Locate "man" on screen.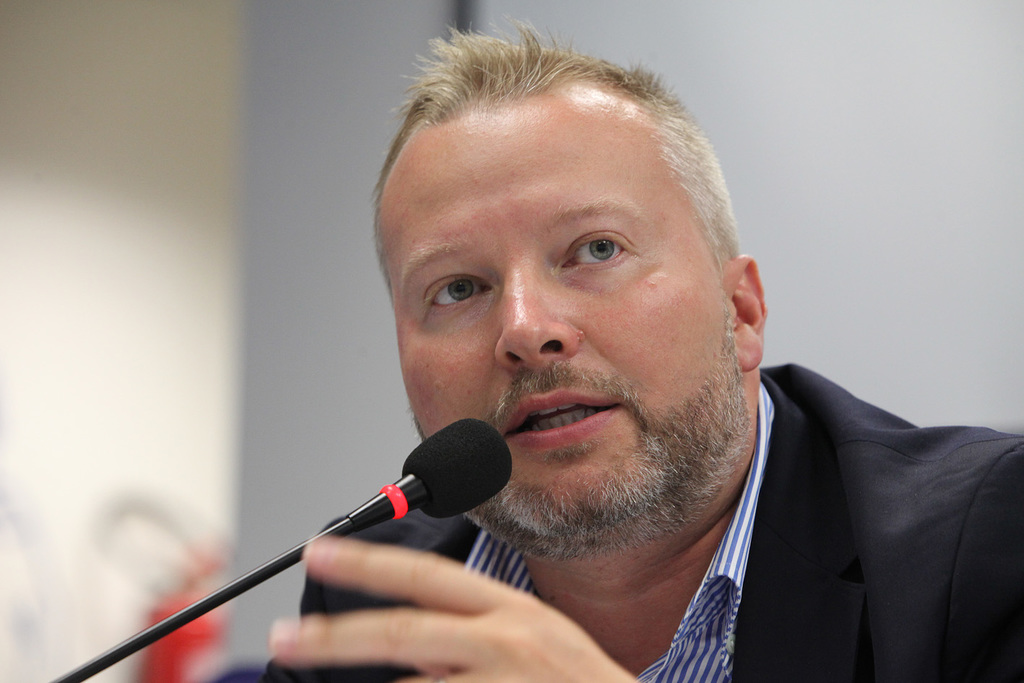
On screen at 212/49/1013/674.
